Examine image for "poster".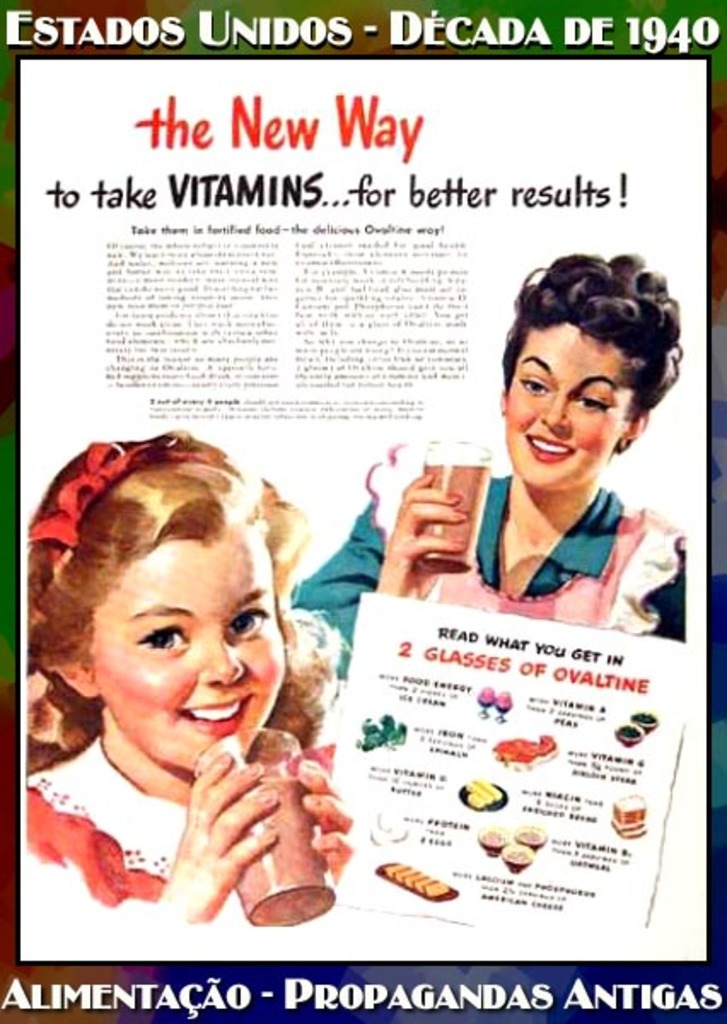
Examination result: Rect(0, 0, 725, 1022).
